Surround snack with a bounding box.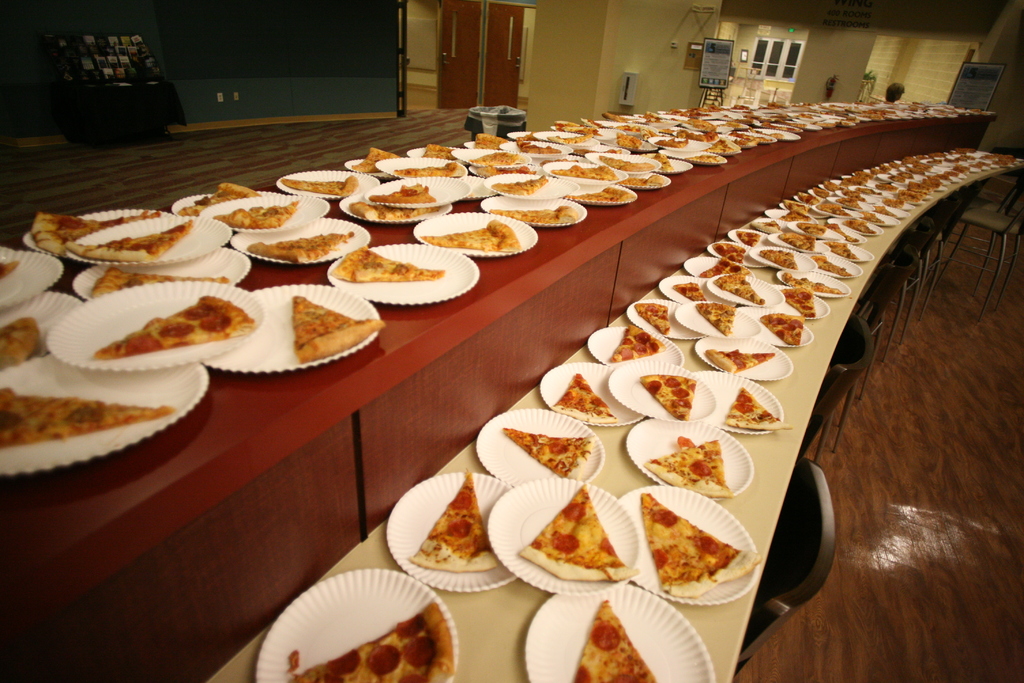
rect(675, 282, 705, 304).
